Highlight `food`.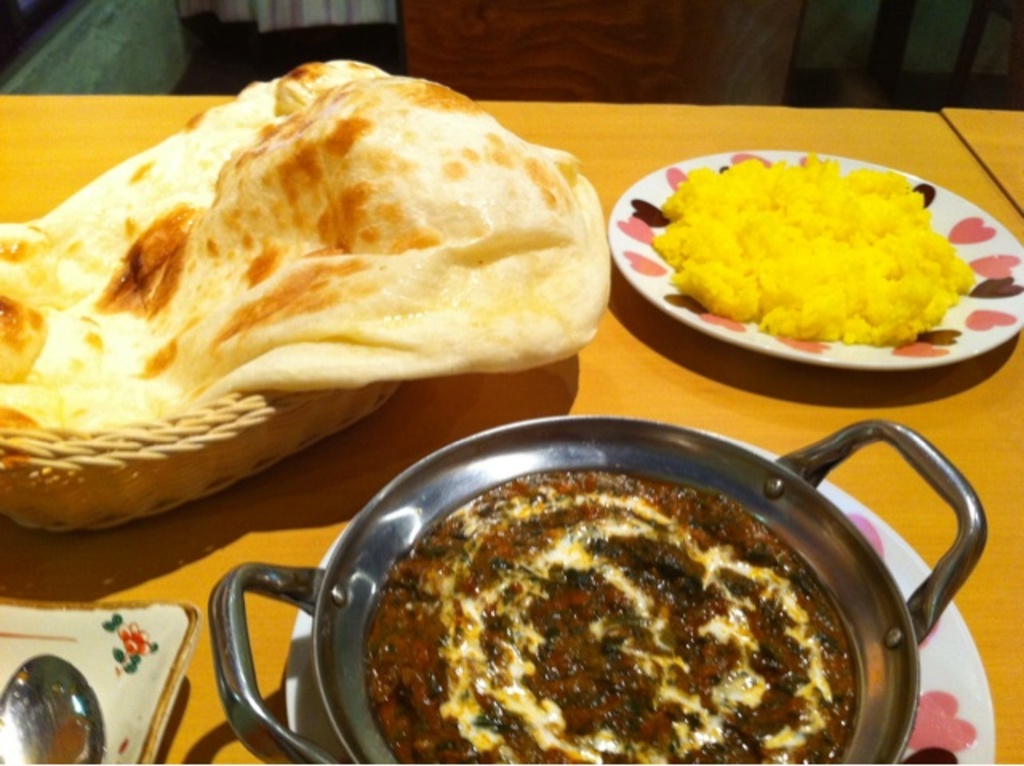
Highlighted region: left=653, top=154, right=976, bottom=349.
